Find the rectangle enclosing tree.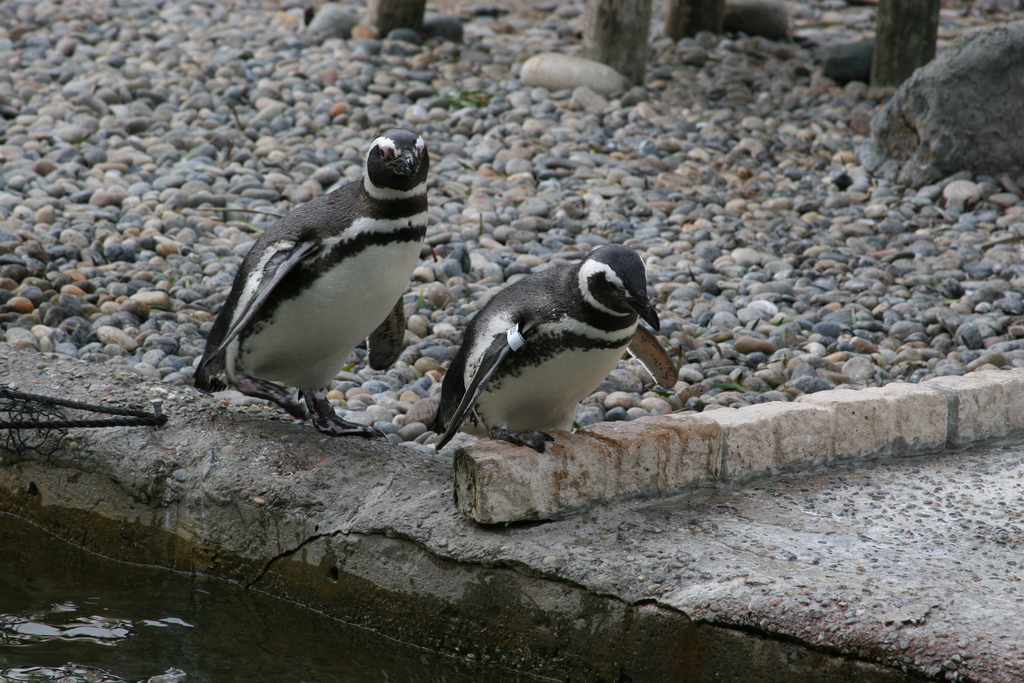
(579, 0, 652, 89).
